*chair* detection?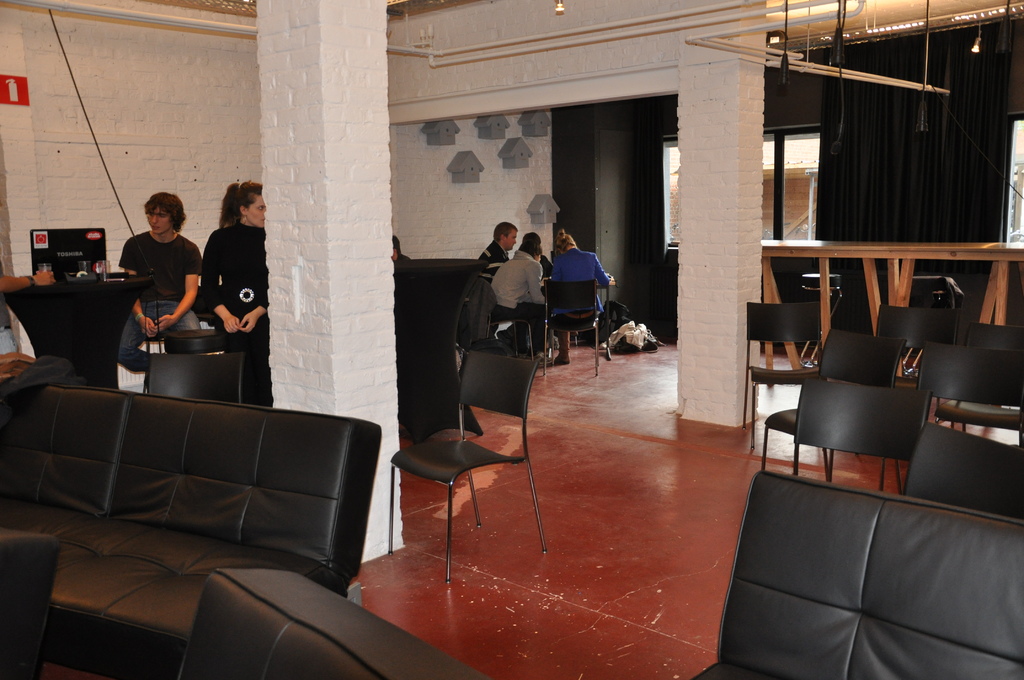
[383,257,476,500]
